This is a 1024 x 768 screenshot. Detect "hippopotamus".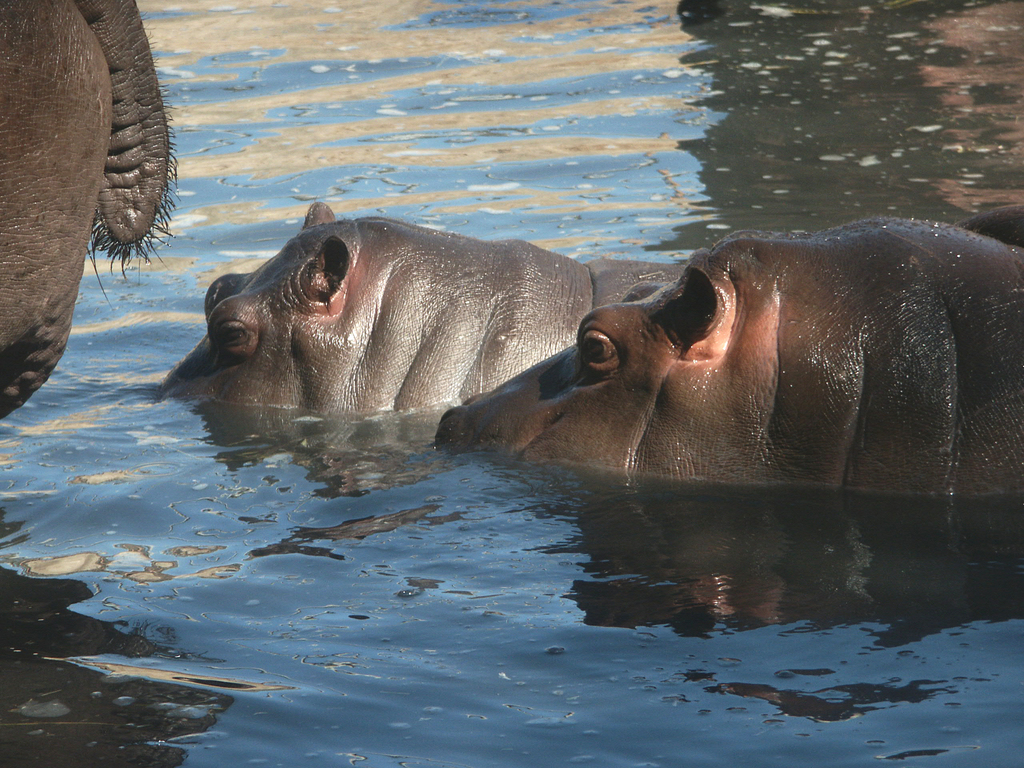
detection(0, 2, 177, 419).
